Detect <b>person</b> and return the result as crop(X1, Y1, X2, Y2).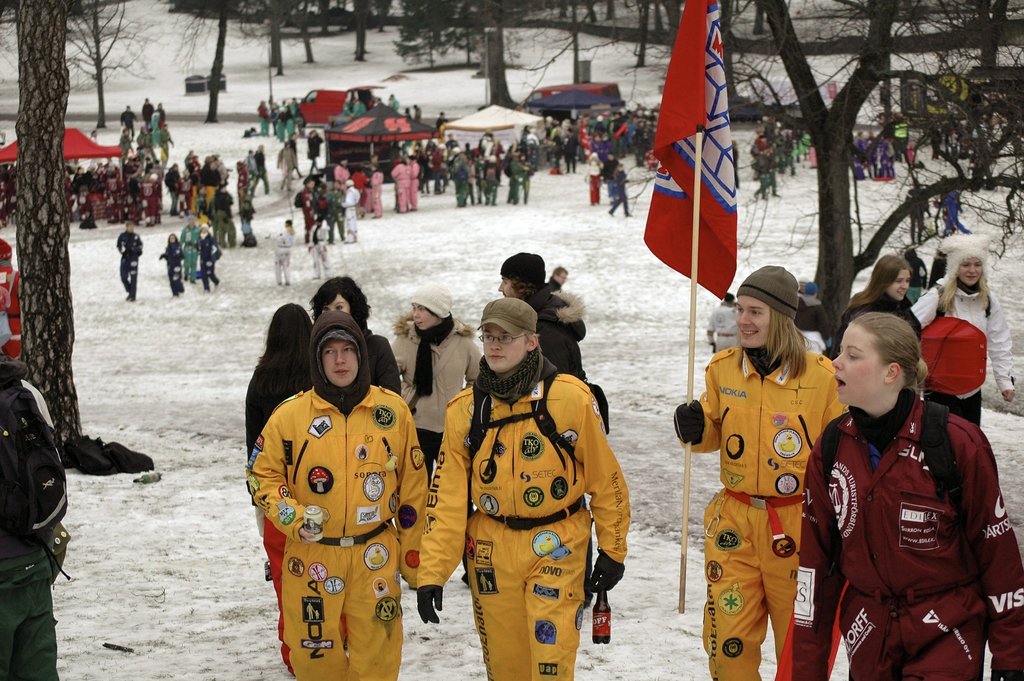
crop(607, 160, 633, 220).
